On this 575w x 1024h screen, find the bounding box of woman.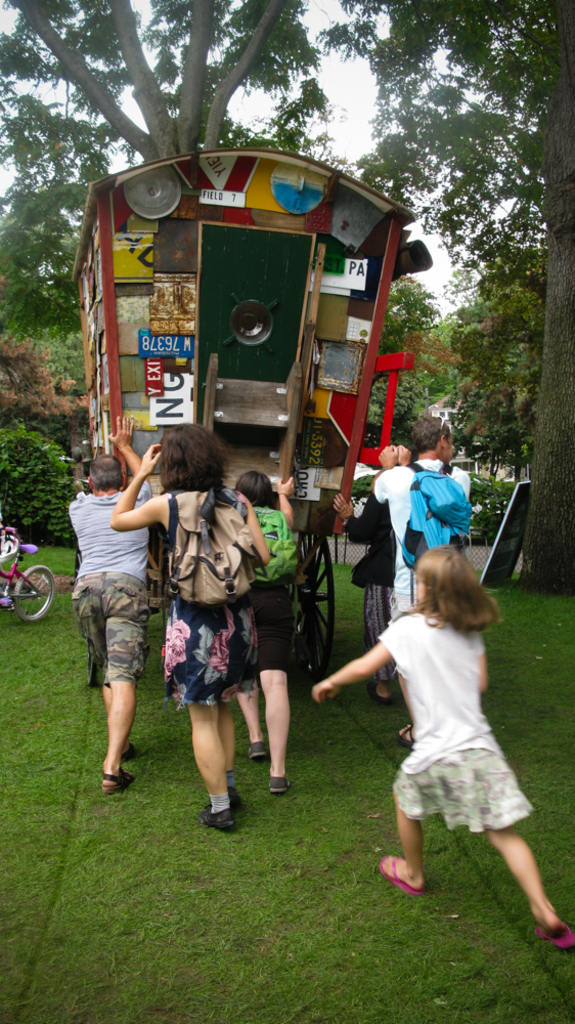
Bounding box: rect(125, 436, 290, 810).
